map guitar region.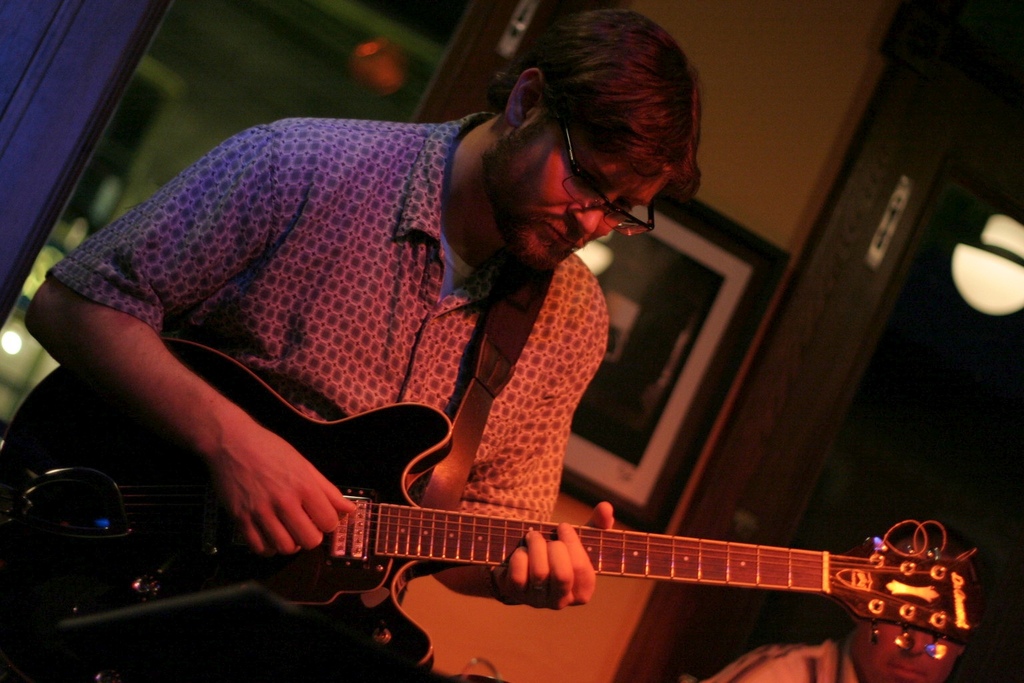
Mapped to select_region(40, 363, 963, 668).
